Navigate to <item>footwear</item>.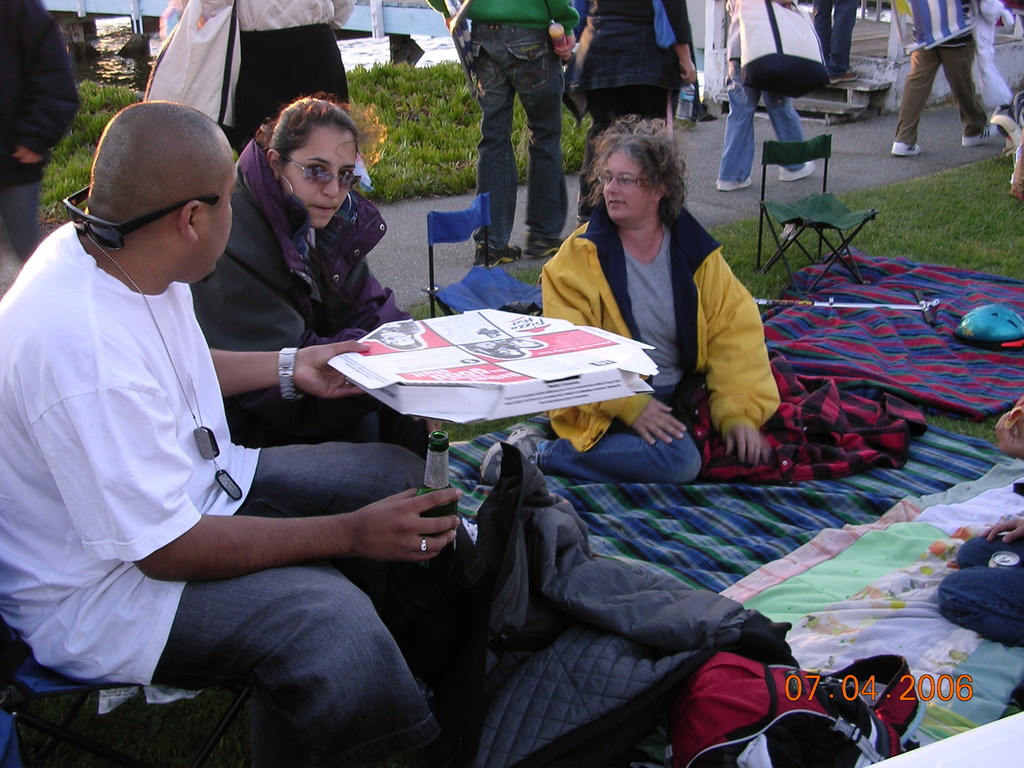
Navigation target: x1=475, y1=242, x2=521, y2=268.
